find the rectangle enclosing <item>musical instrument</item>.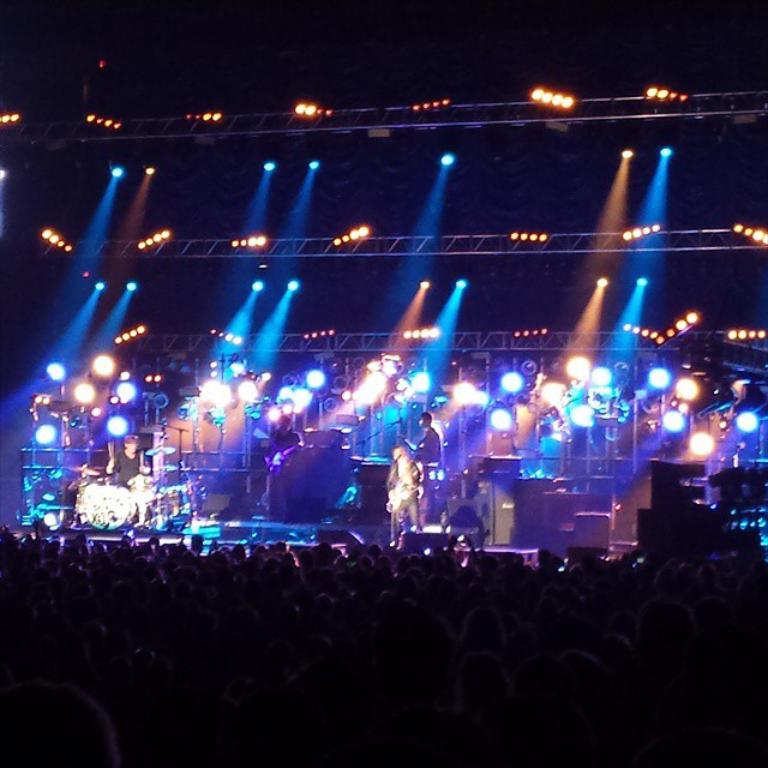
bbox=[80, 478, 138, 538].
